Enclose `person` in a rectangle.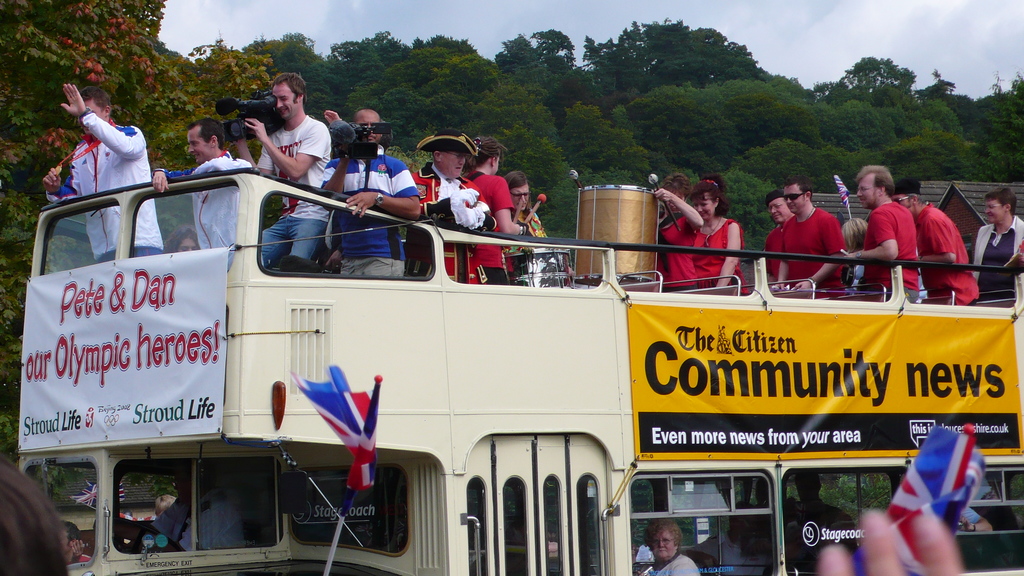
<bbox>0, 456, 72, 575</bbox>.
